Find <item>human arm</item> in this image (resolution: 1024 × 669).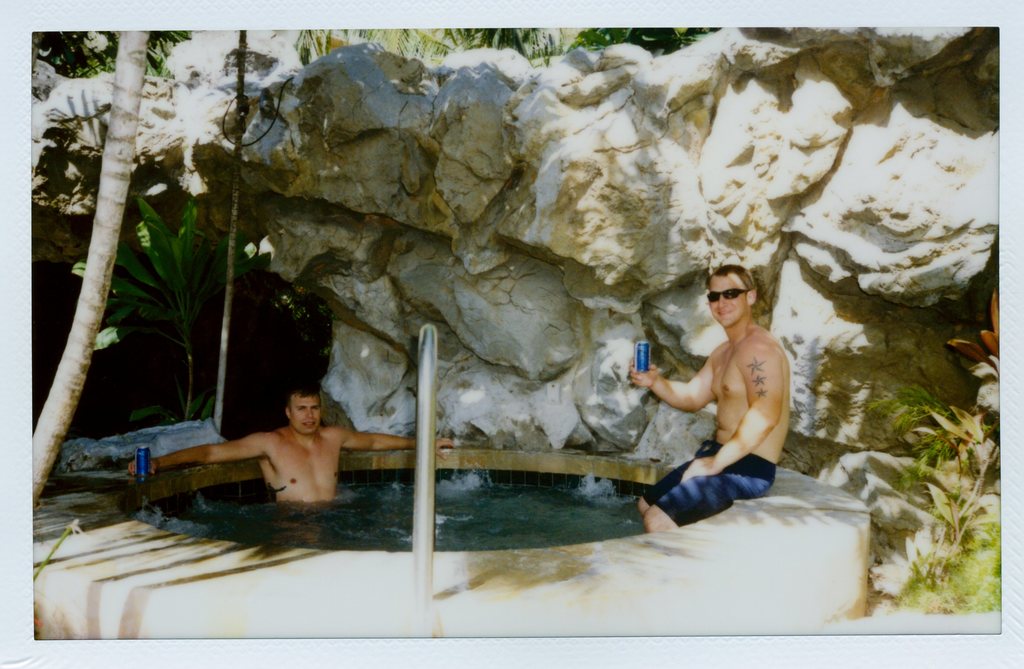
{"x1": 676, "y1": 339, "x2": 786, "y2": 486}.
